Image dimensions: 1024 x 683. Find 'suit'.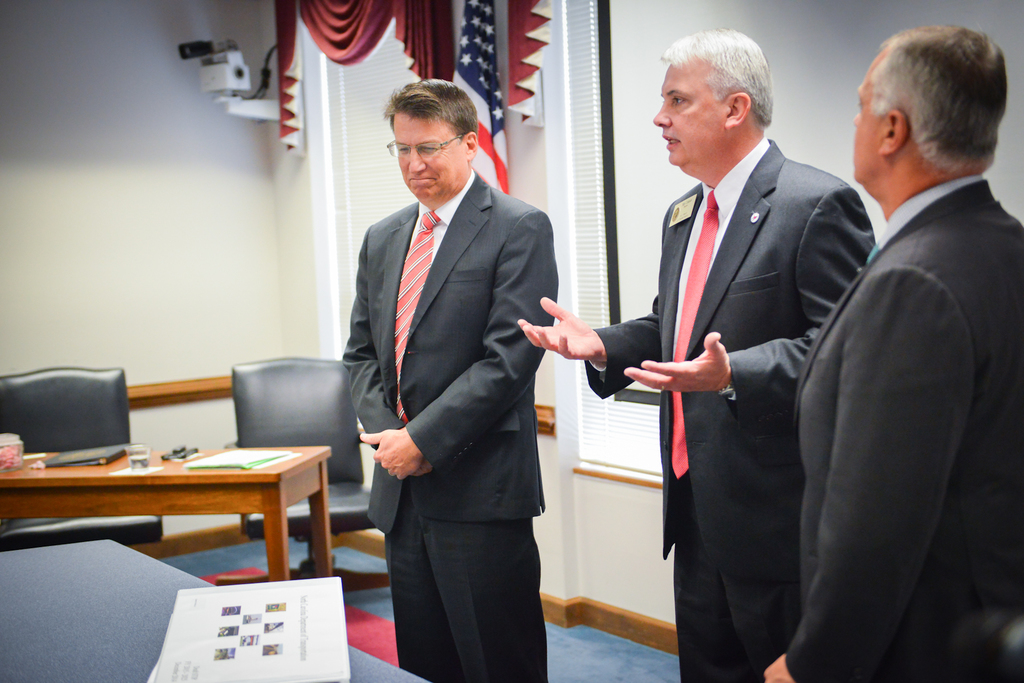
box(582, 136, 879, 682).
